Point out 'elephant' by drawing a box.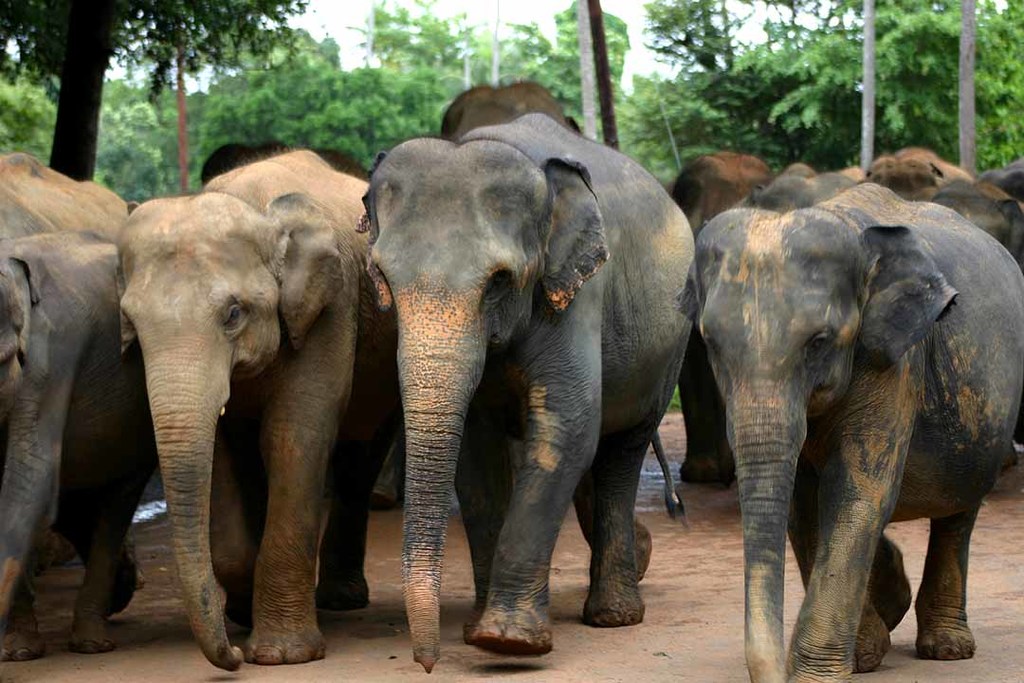
detection(112, 146, 413, 665).
